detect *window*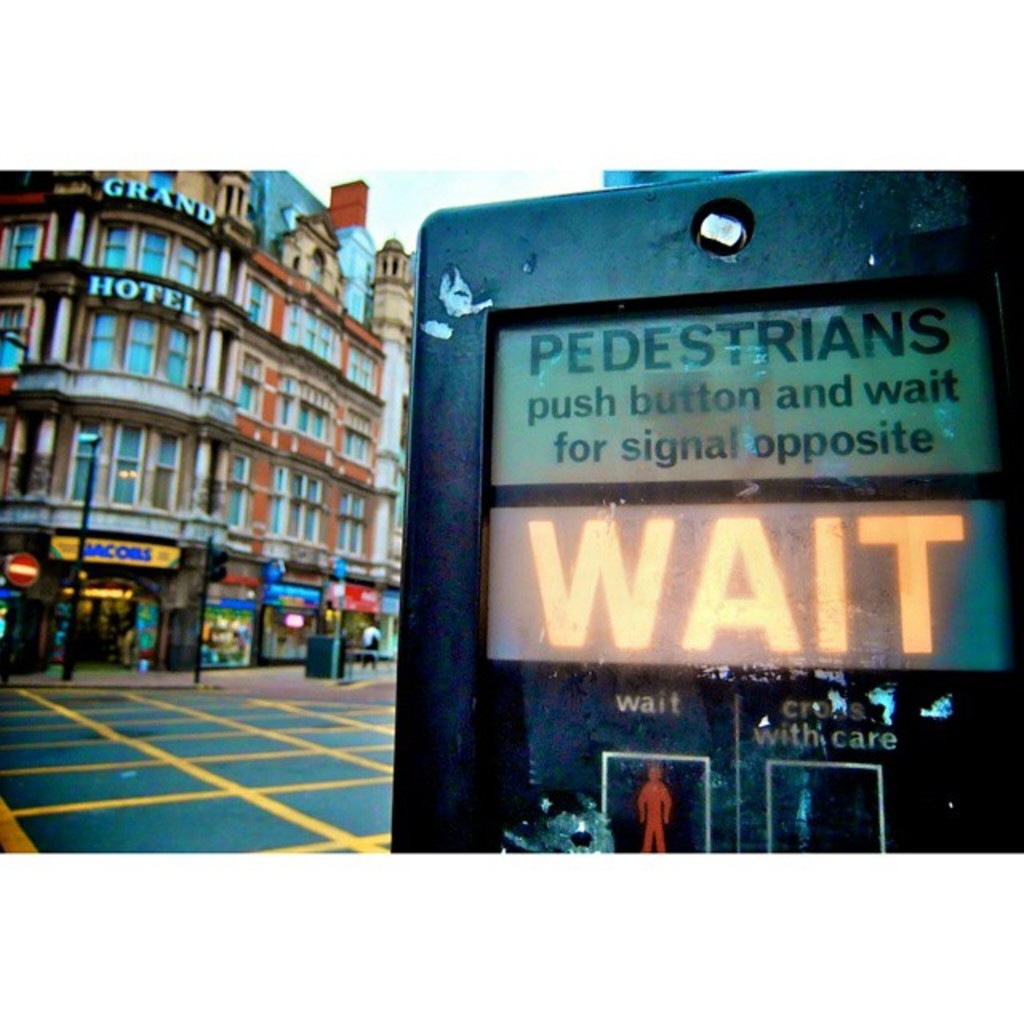
(x1=0, y1=302, x2=27, y2=370)
